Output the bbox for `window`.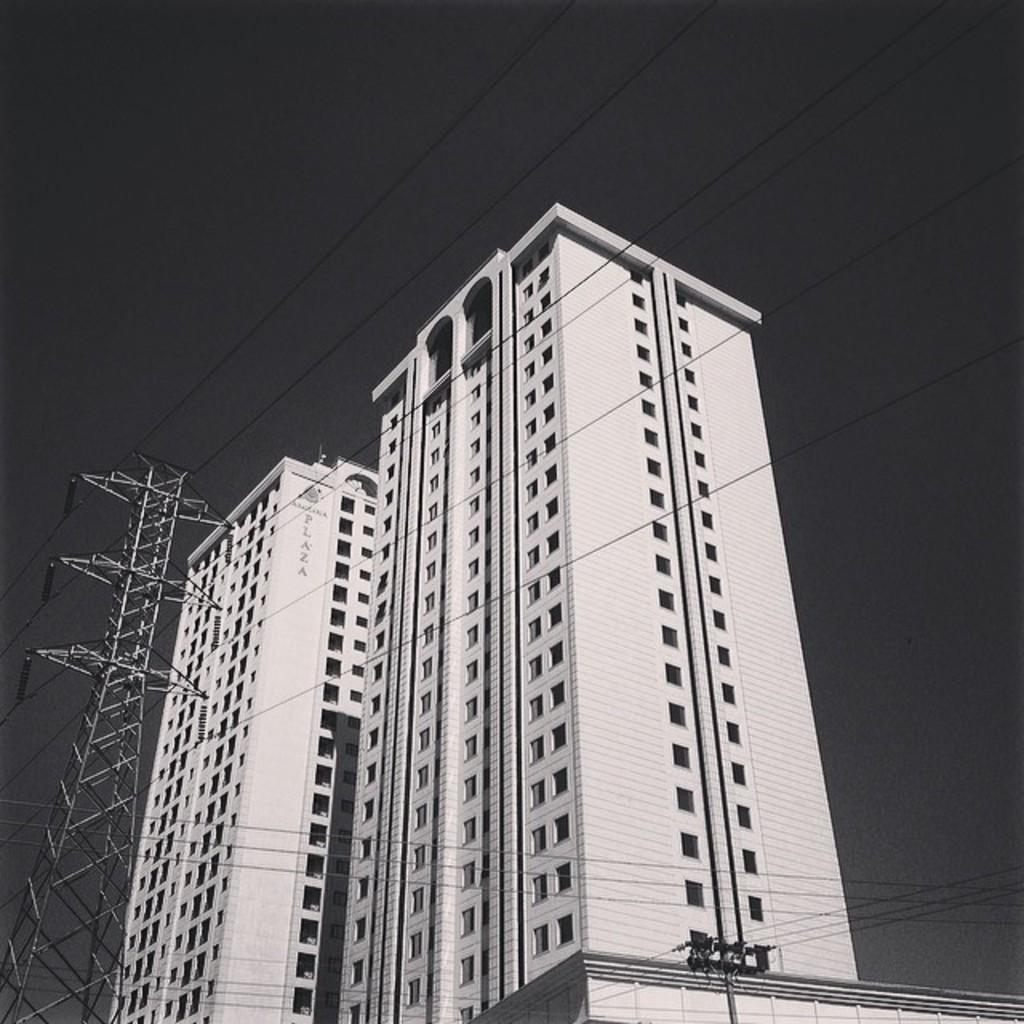
left=326, top=654, right=341, bottom=677.
